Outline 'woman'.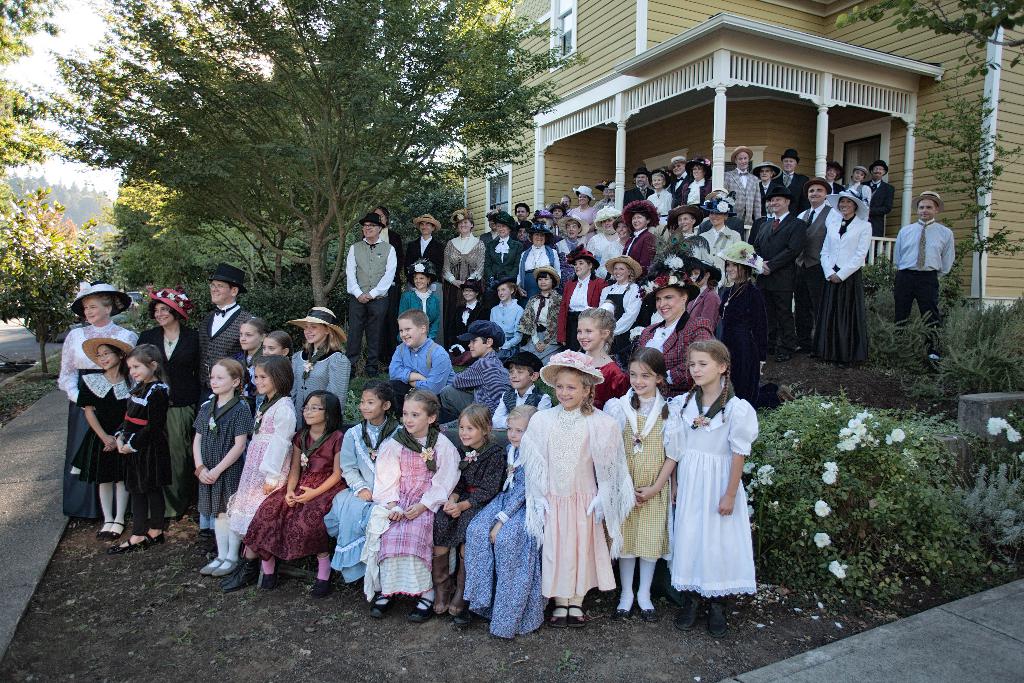
Outline: <box>481,210,524,283</box>.
